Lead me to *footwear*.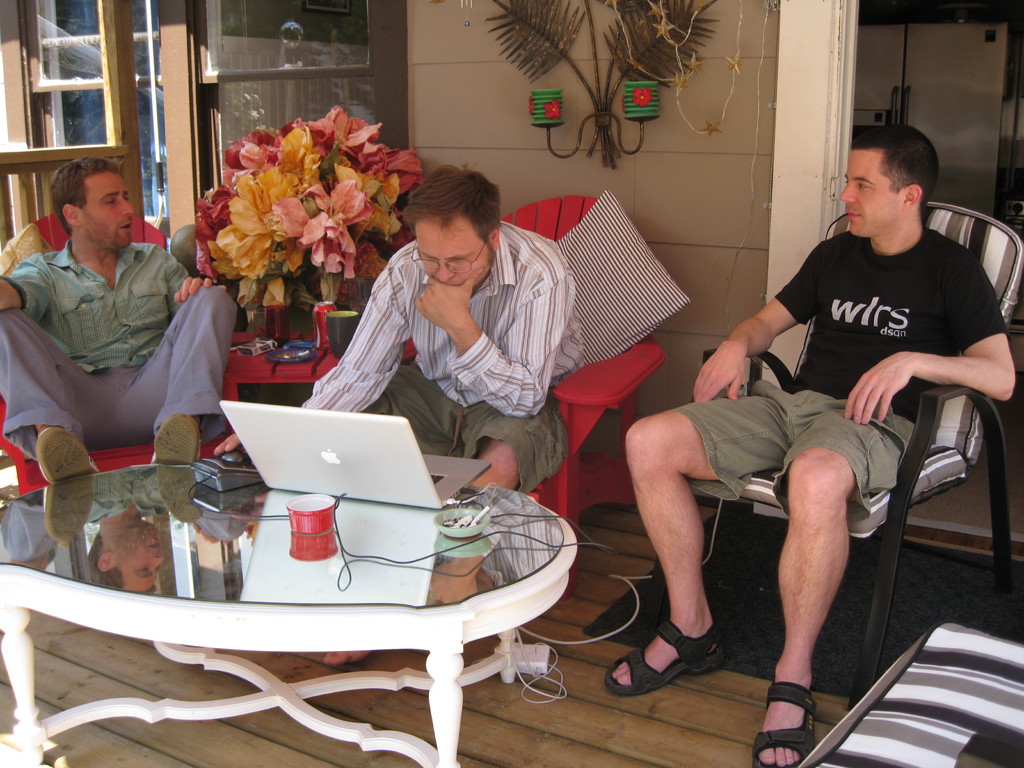
Lead to 745:682:822:767.
